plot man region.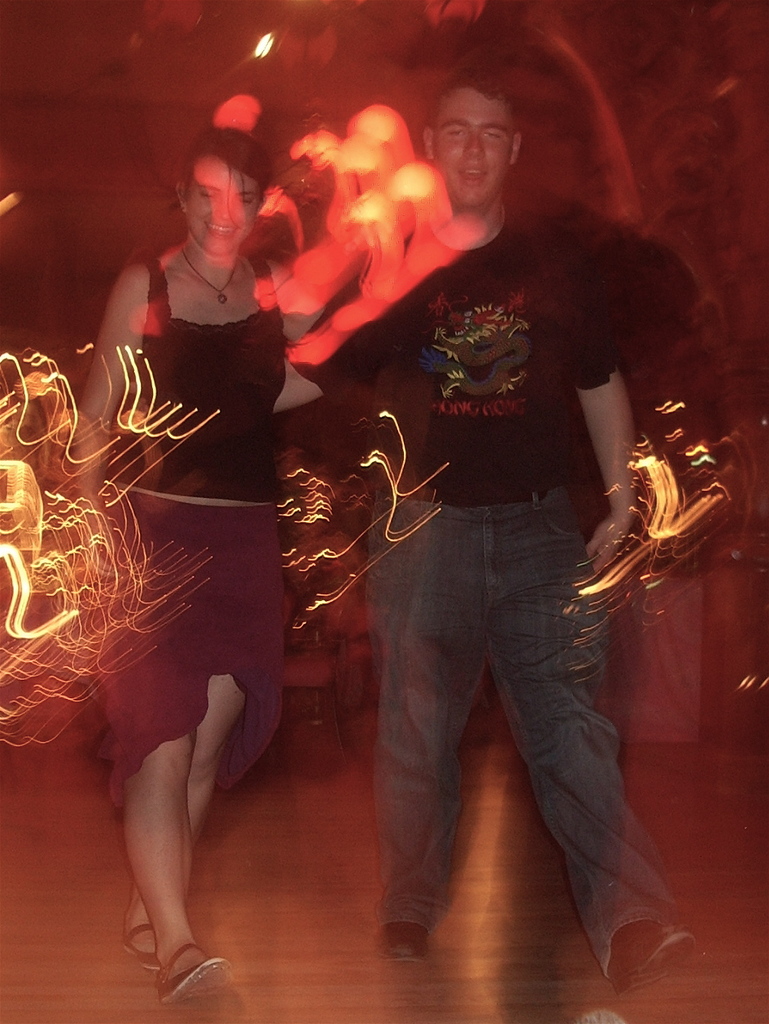
Plotted at {"x1": 277, "y1": 63, "x2": 680, "y2": 966}.
